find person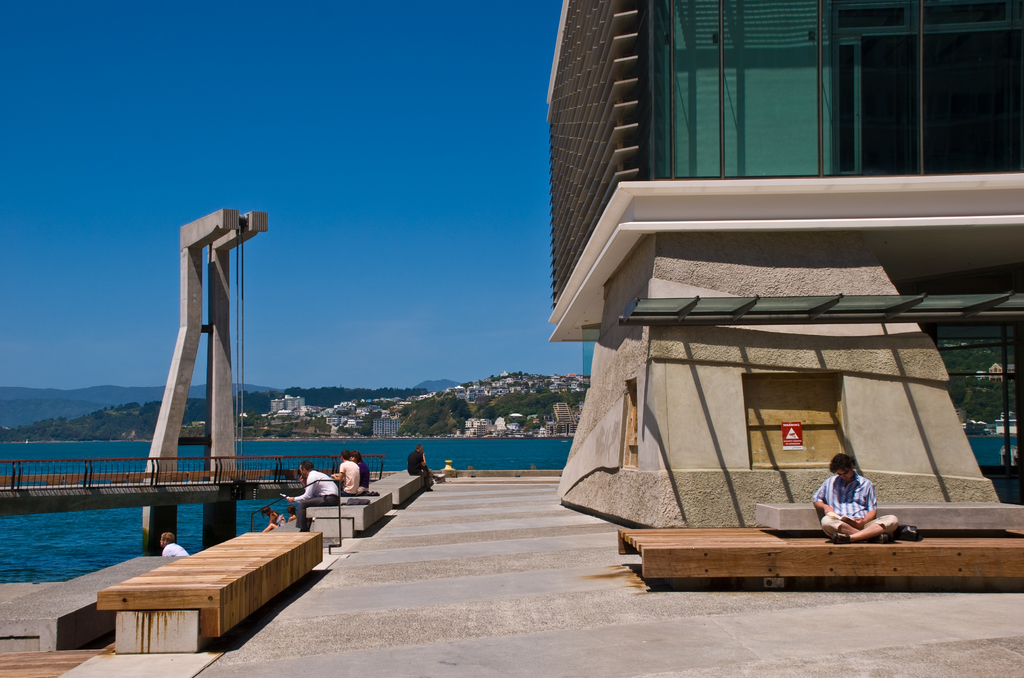
[left=329, top=446, right=359, bottom=496]
